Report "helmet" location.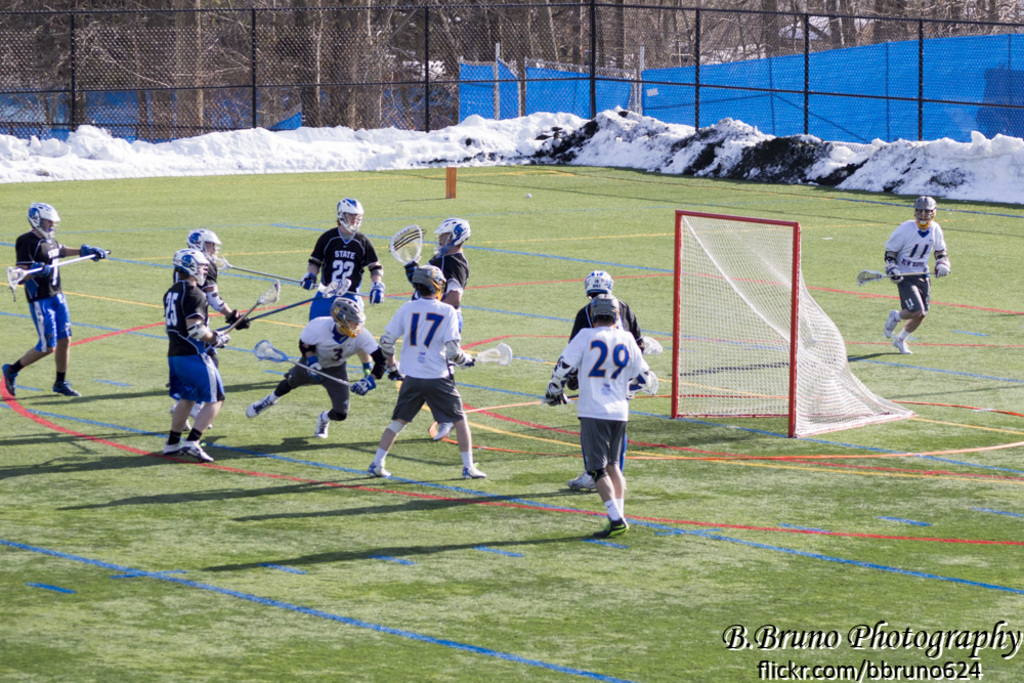
Report: rect(169, 246, 209, 290).
